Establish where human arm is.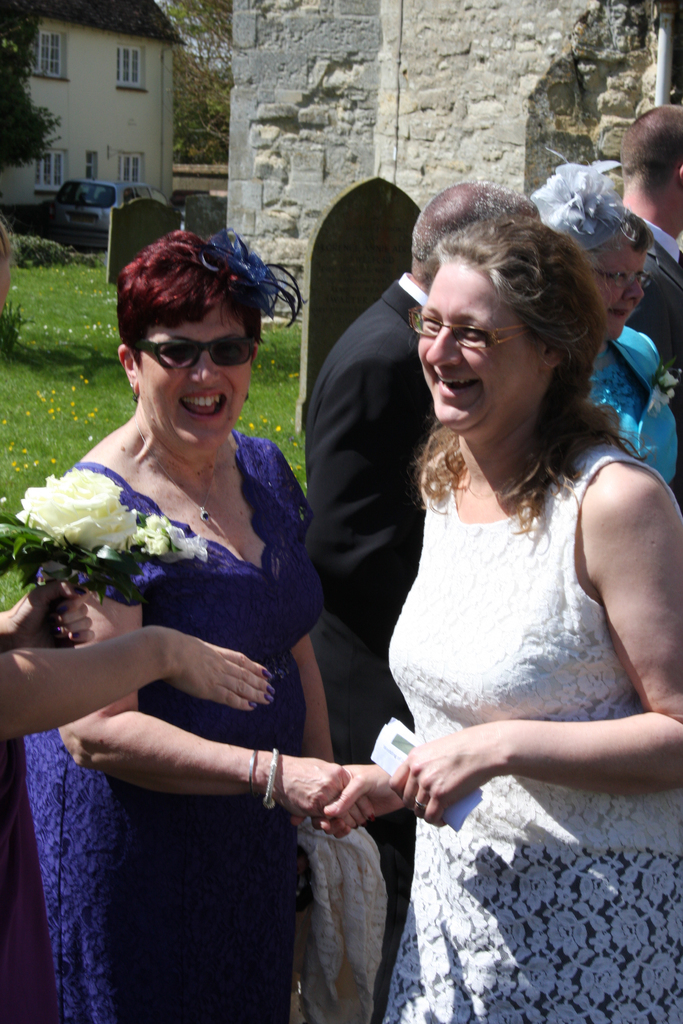
Established at left=309, top=753, right=404, bottom=851.
